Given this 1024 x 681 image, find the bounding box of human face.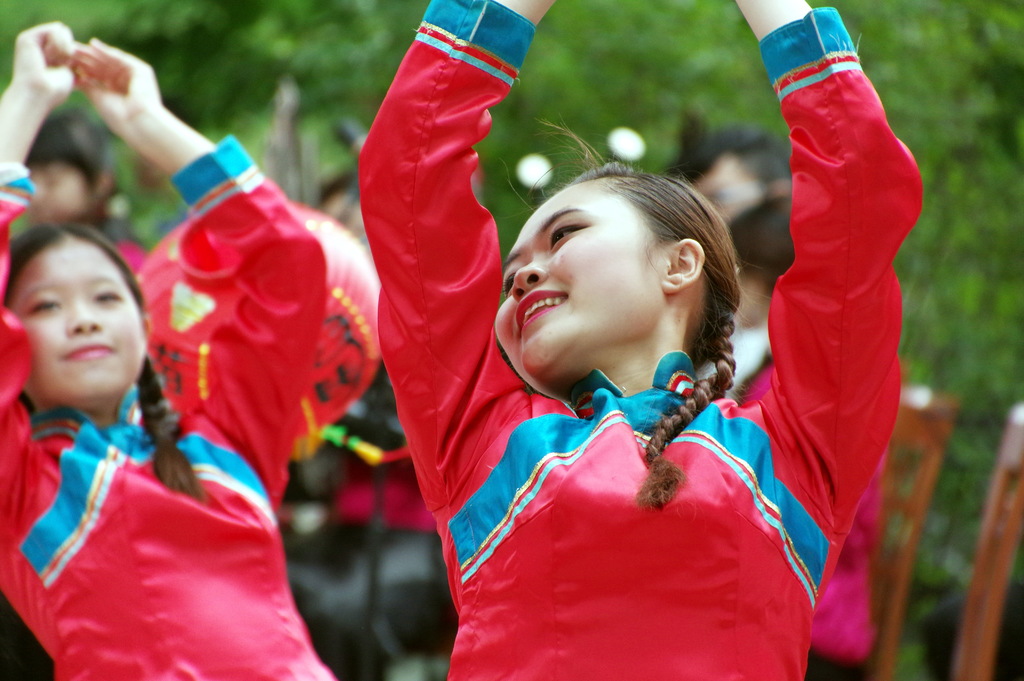
left=488, top=188, right=647, bottom=367.
